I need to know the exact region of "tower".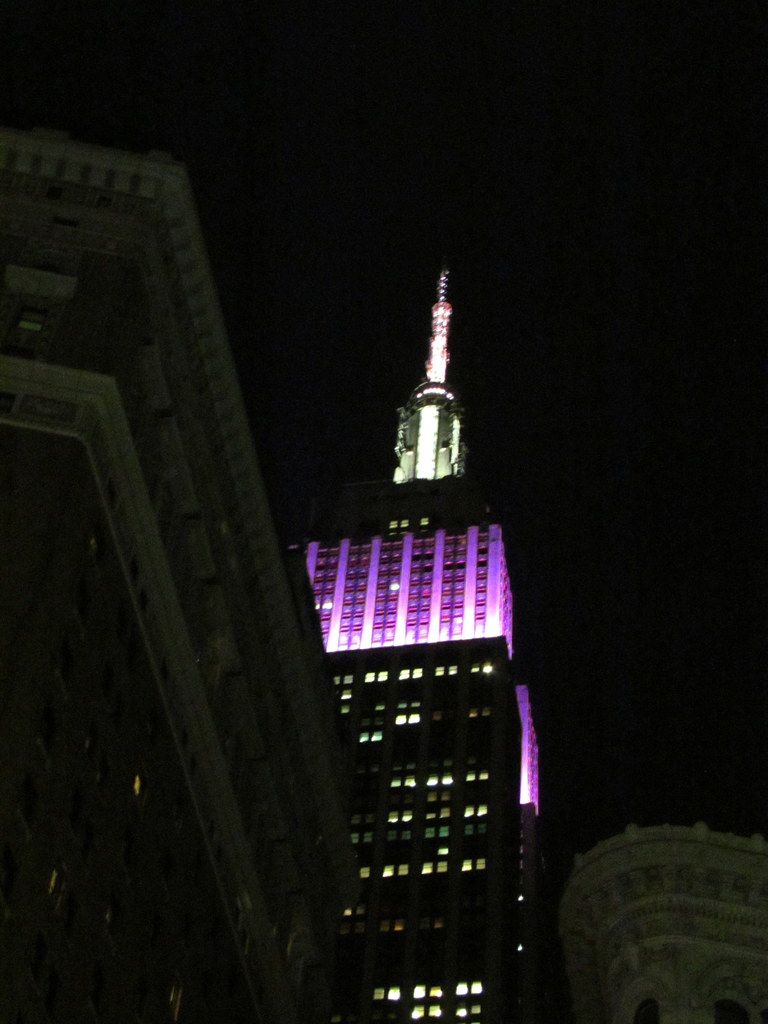
Region: box=[287, 257, 553, 990].
